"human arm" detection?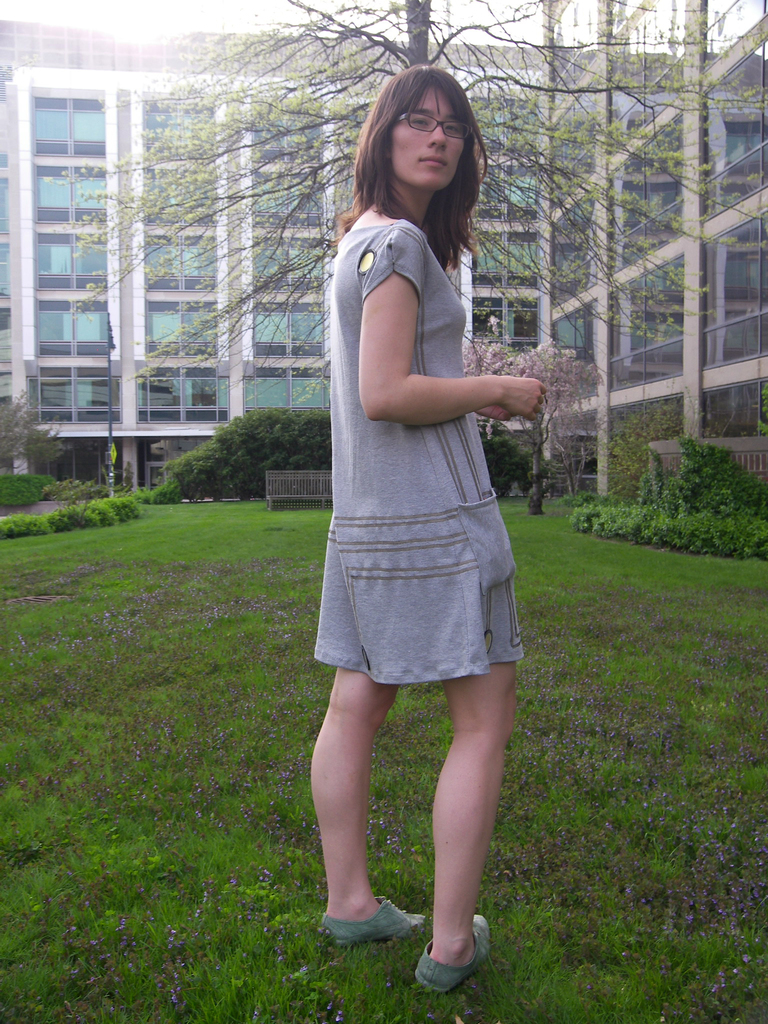
<box>348,277,559,467</box>
